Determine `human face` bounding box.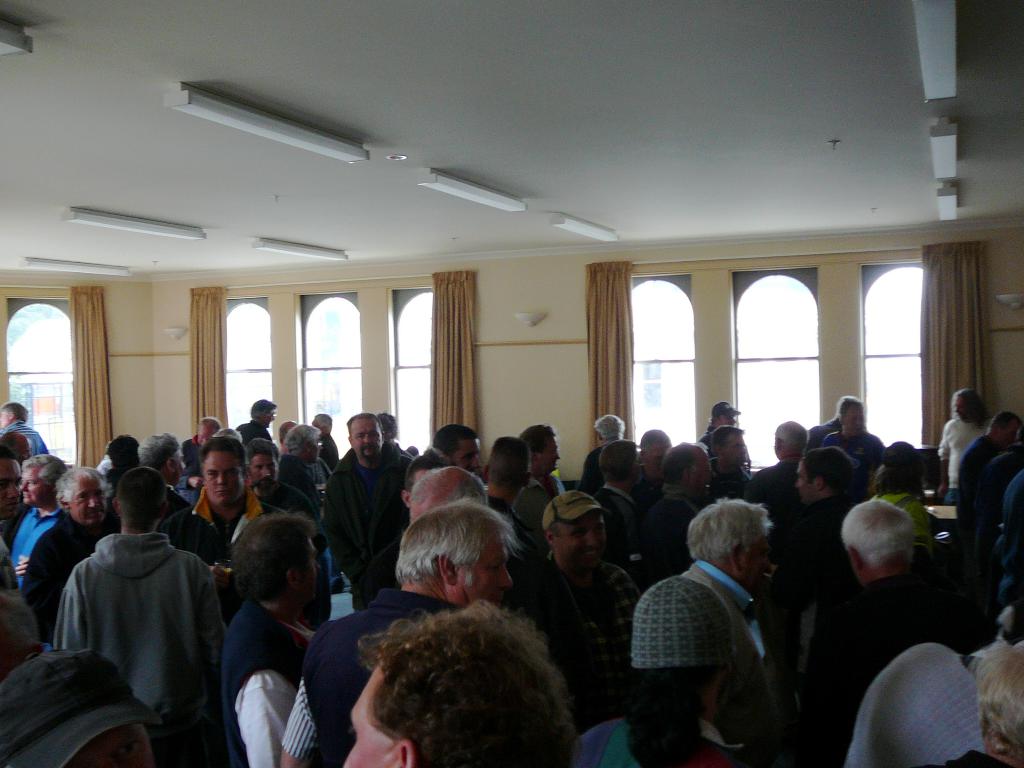
Determined: <bbox>68, 476, 111, 524</bbox>.
